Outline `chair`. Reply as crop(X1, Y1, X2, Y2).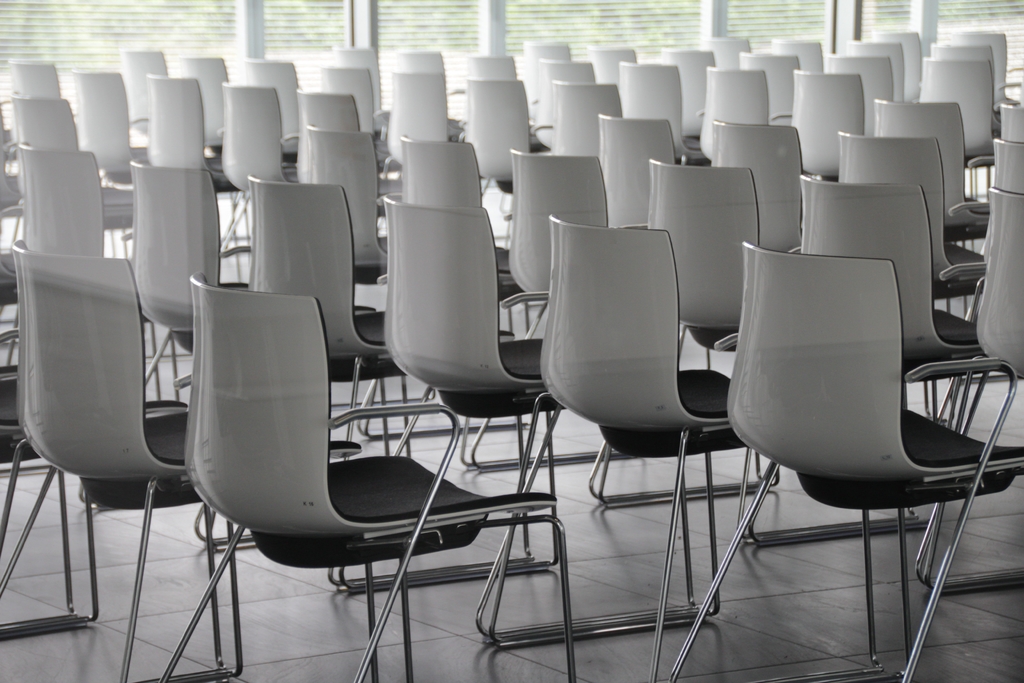
crop(312, 63, 378, 129).
